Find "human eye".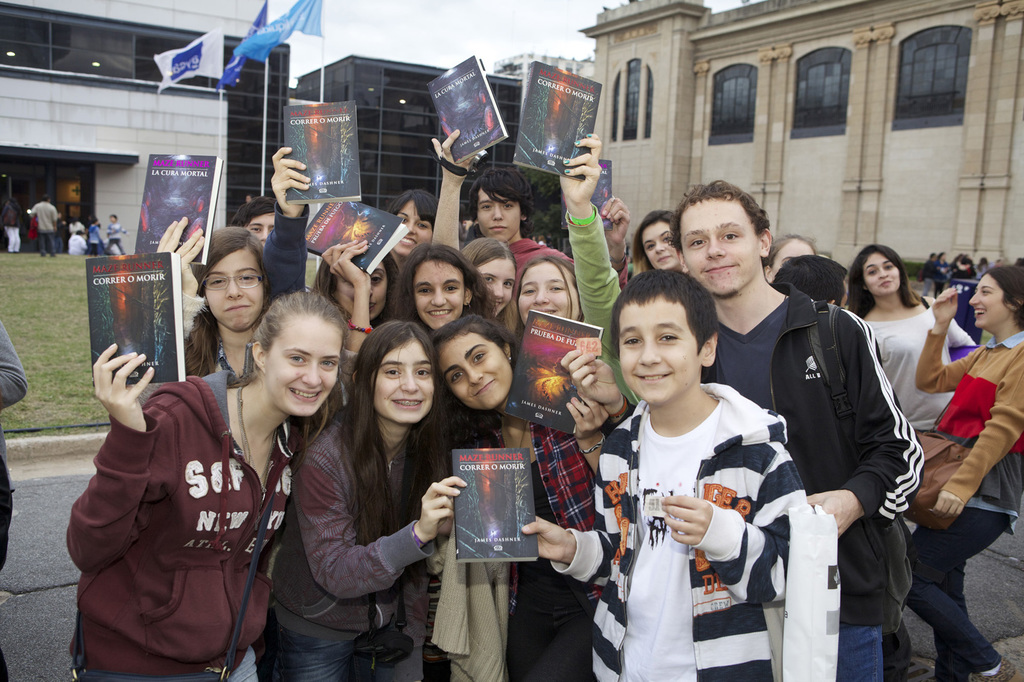
bbox=(451, 370, 463, 383).
